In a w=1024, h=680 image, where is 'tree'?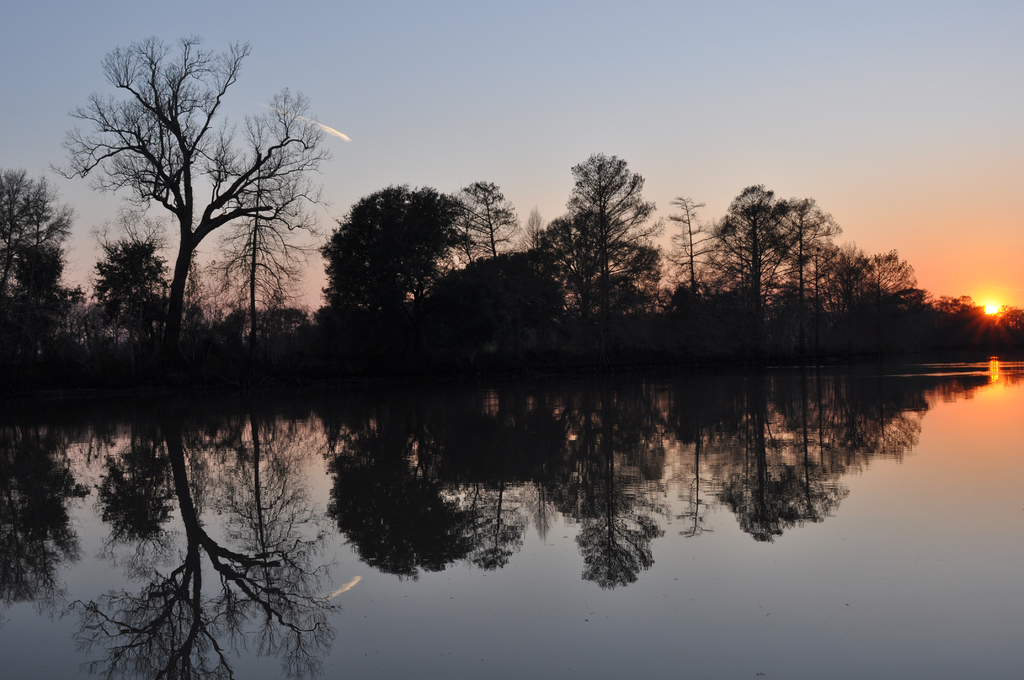
<bbox>301, 290, 360, 340</bbox>.
